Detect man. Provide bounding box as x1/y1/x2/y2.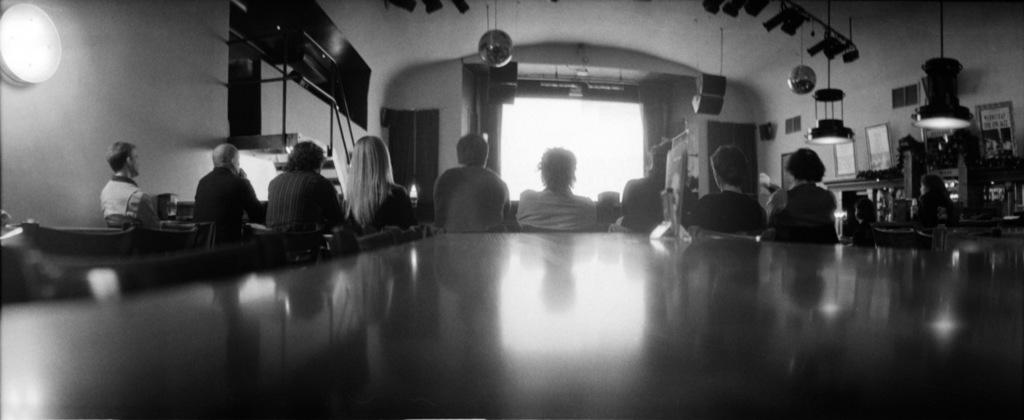
430/136/517/237.
